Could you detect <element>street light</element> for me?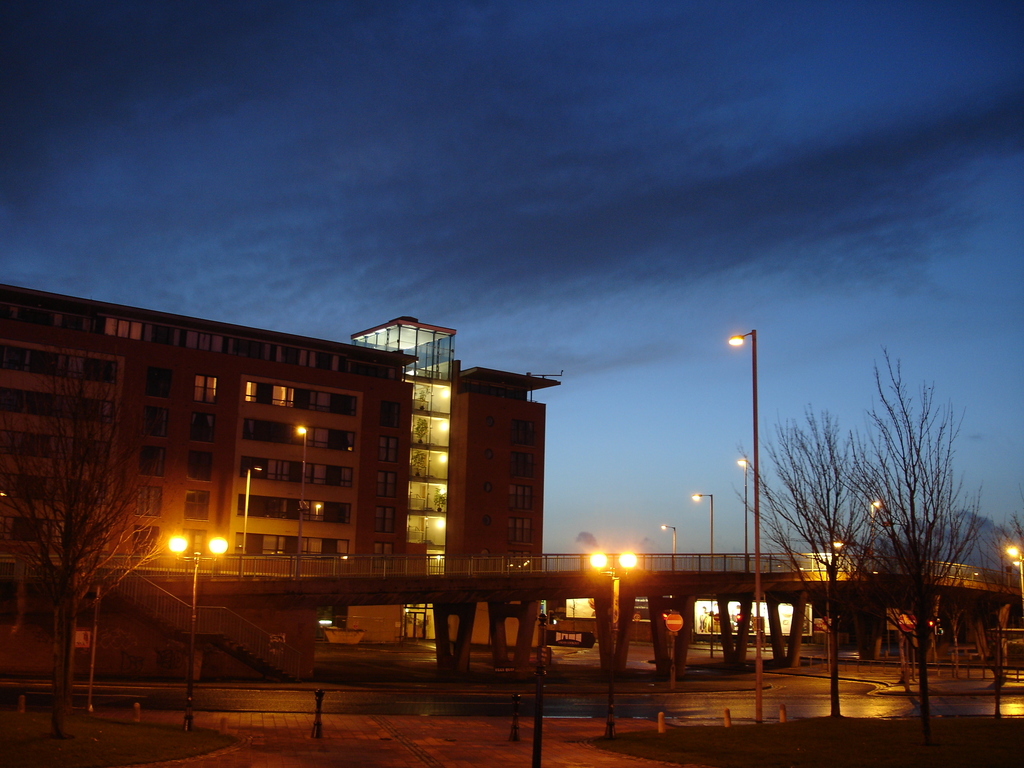
Detection result: [x1=1004, y1=543, x2=1023, y2=602].
